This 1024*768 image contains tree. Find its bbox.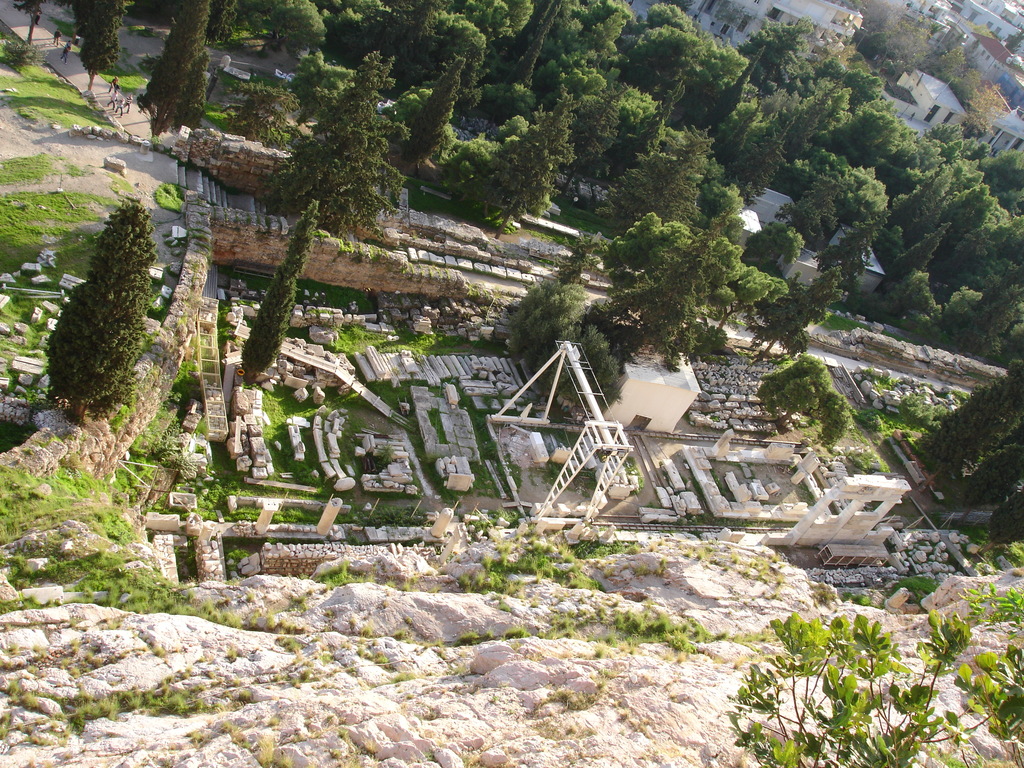
[602,132,701,248].
